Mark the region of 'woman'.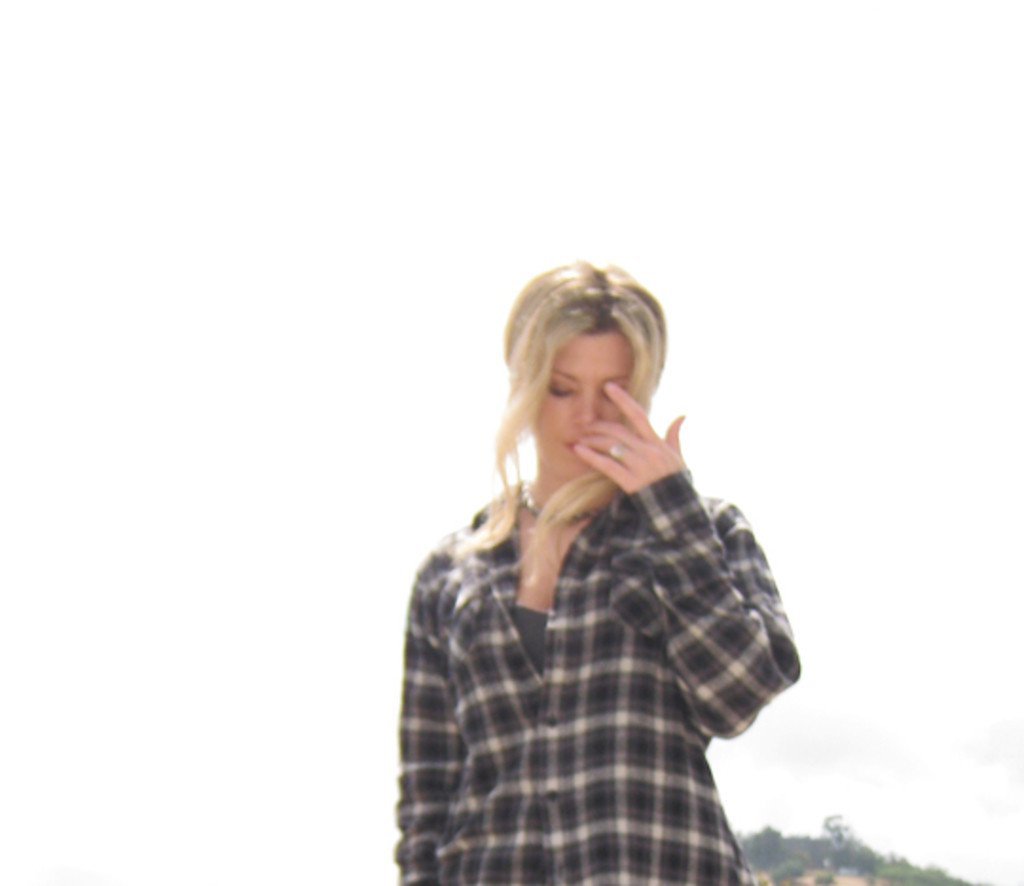
Region: bbox=[368, 250, 832, 885].
